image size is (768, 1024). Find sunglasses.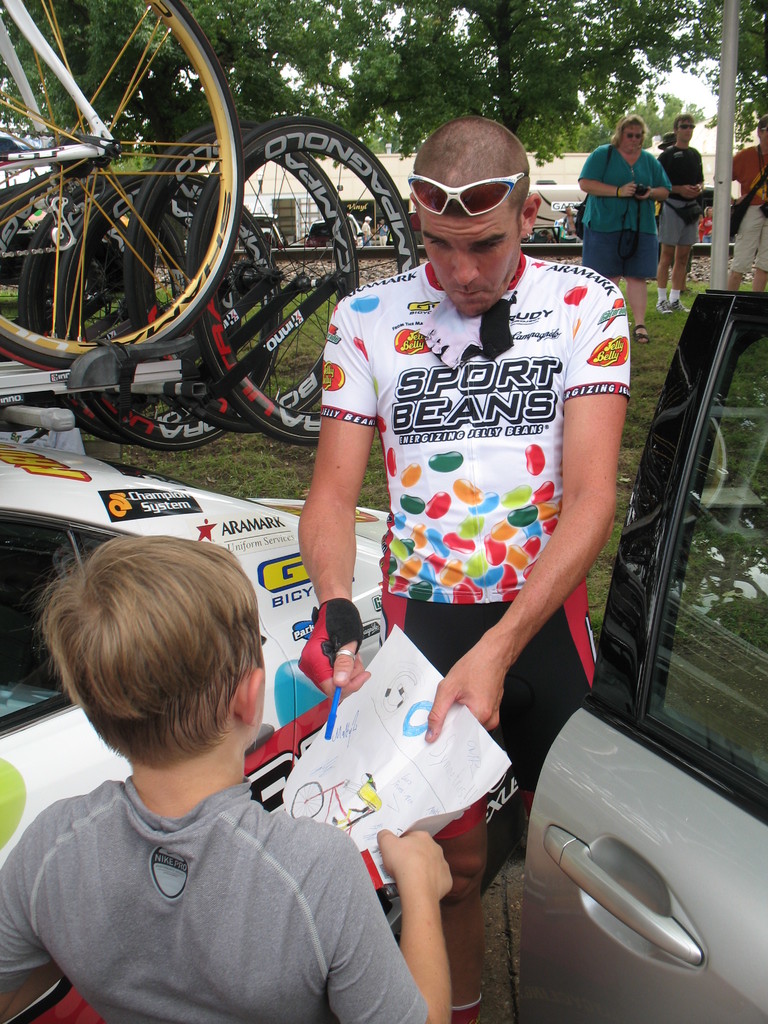
detection(406, 173, 529, 219).
